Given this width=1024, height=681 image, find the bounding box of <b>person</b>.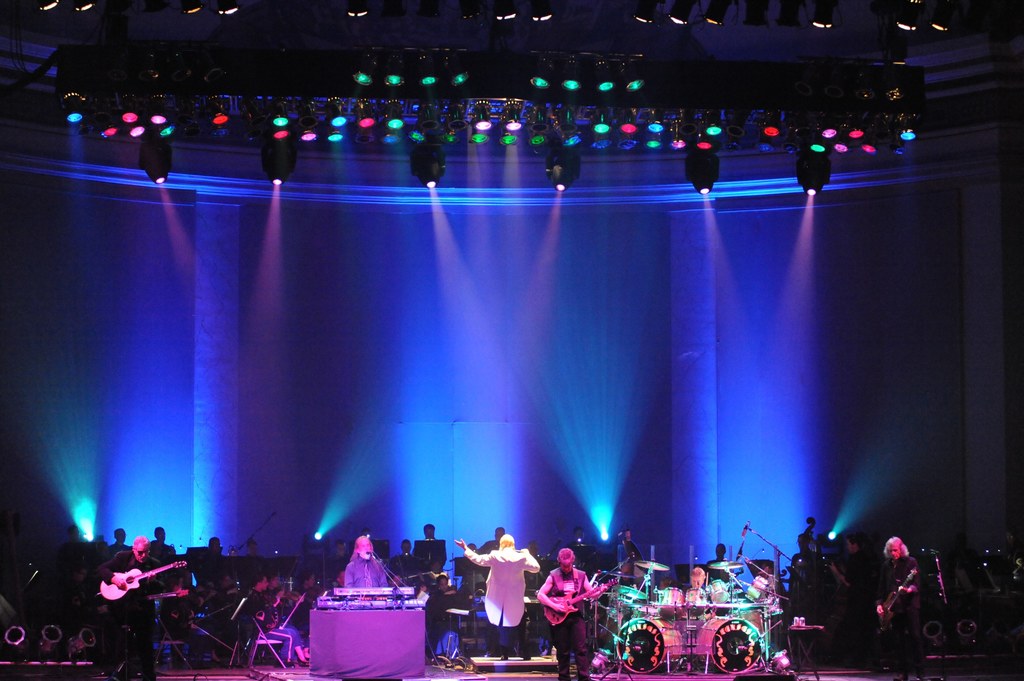
bbox(197, 536, 232, 573).
